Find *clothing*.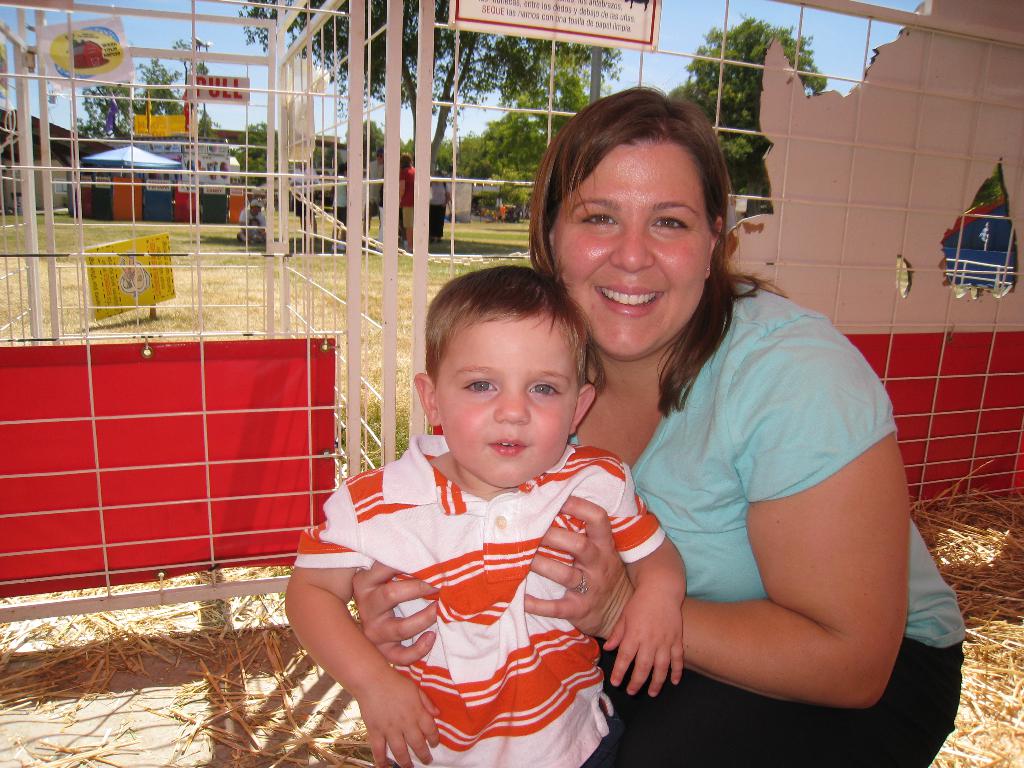
locate(569, 282, 973, 648).
